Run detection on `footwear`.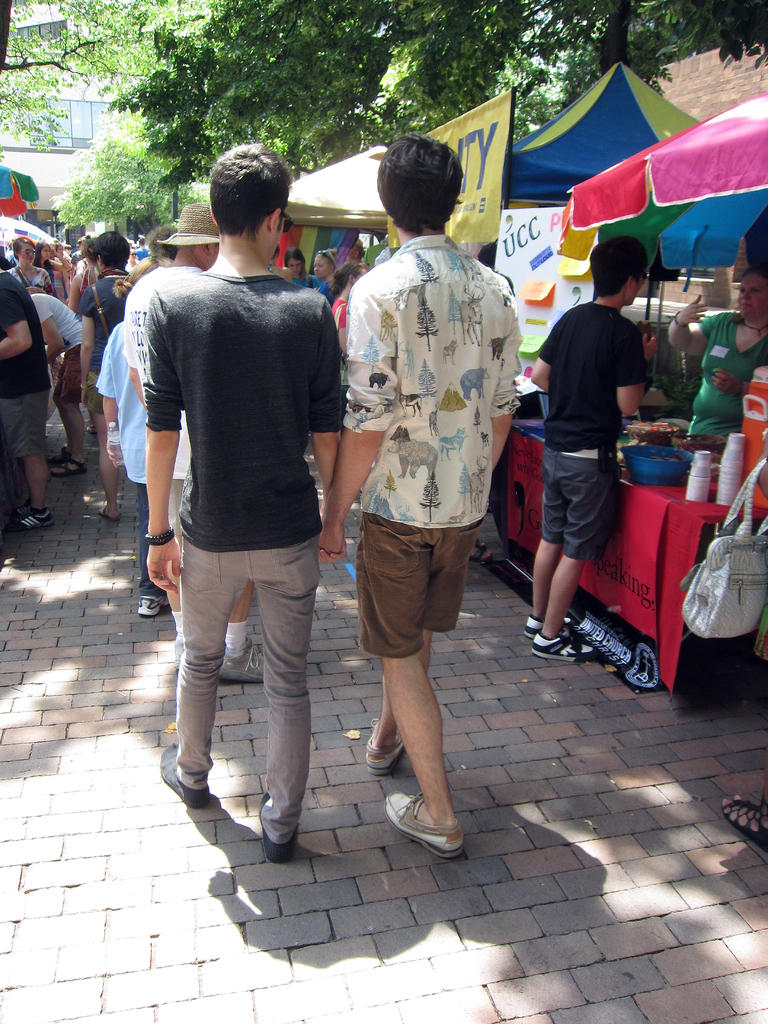
Result: bbox=[11, 511, 51, 531].
